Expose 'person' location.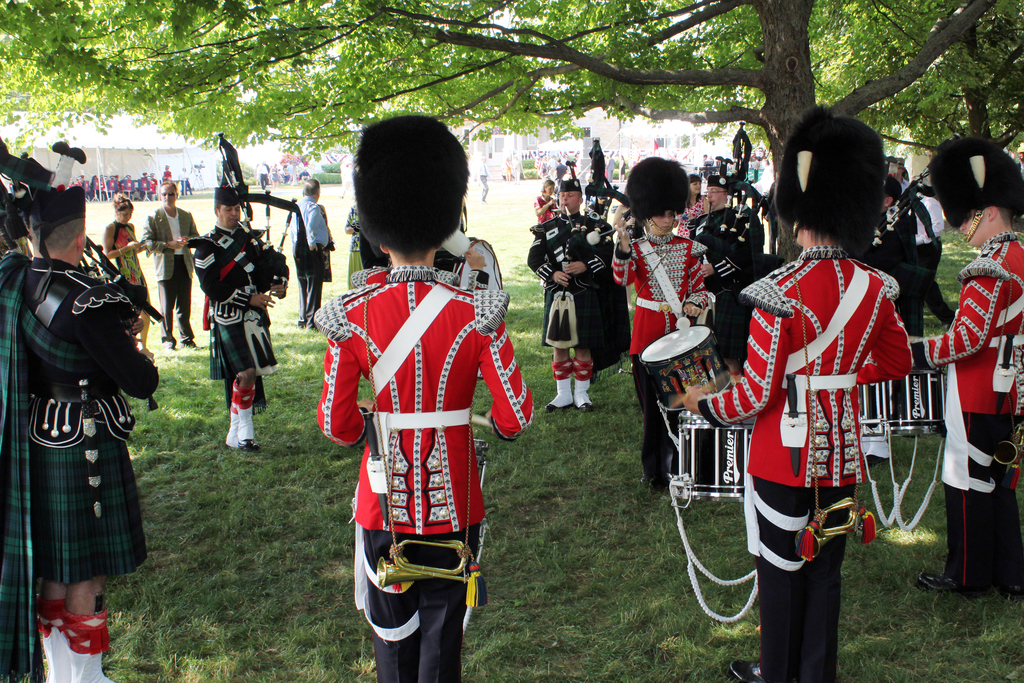
Exposed at l=908, t=209, r=1023, b=605.
